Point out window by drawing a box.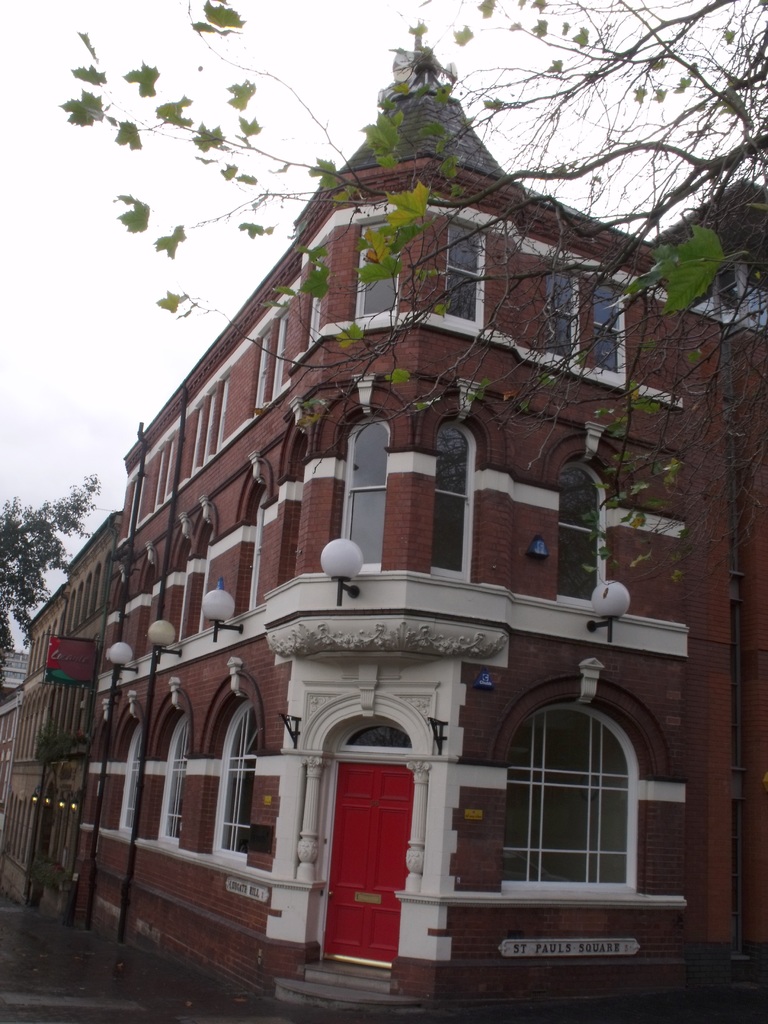
<region>358, 221, 401, 317</region>.
